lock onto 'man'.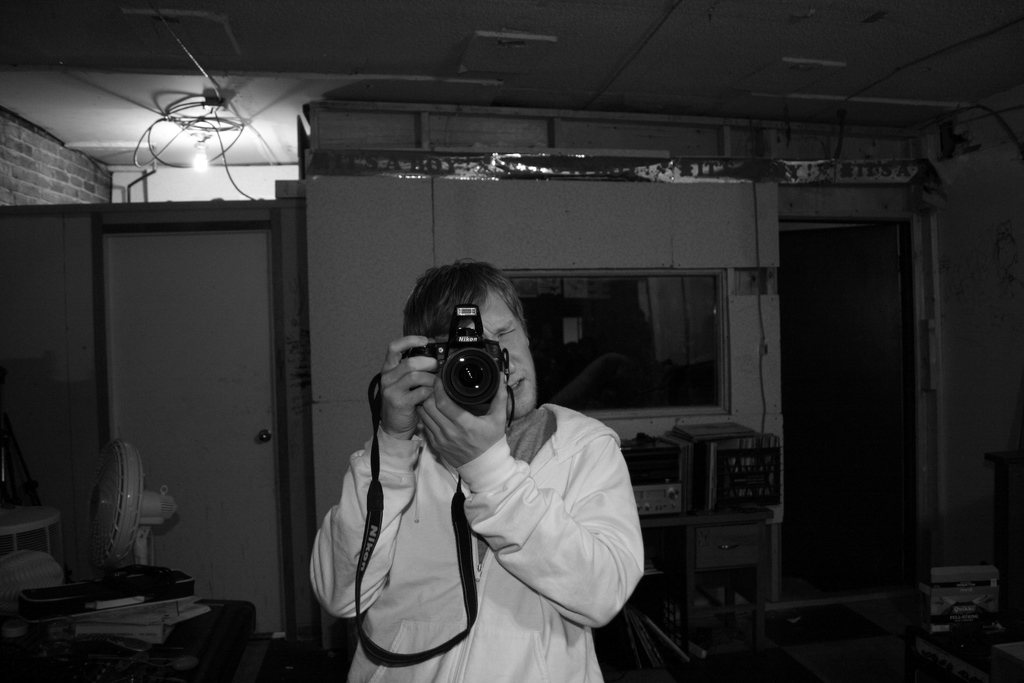
Locked: l=367, t=263, r=666, b=682.
